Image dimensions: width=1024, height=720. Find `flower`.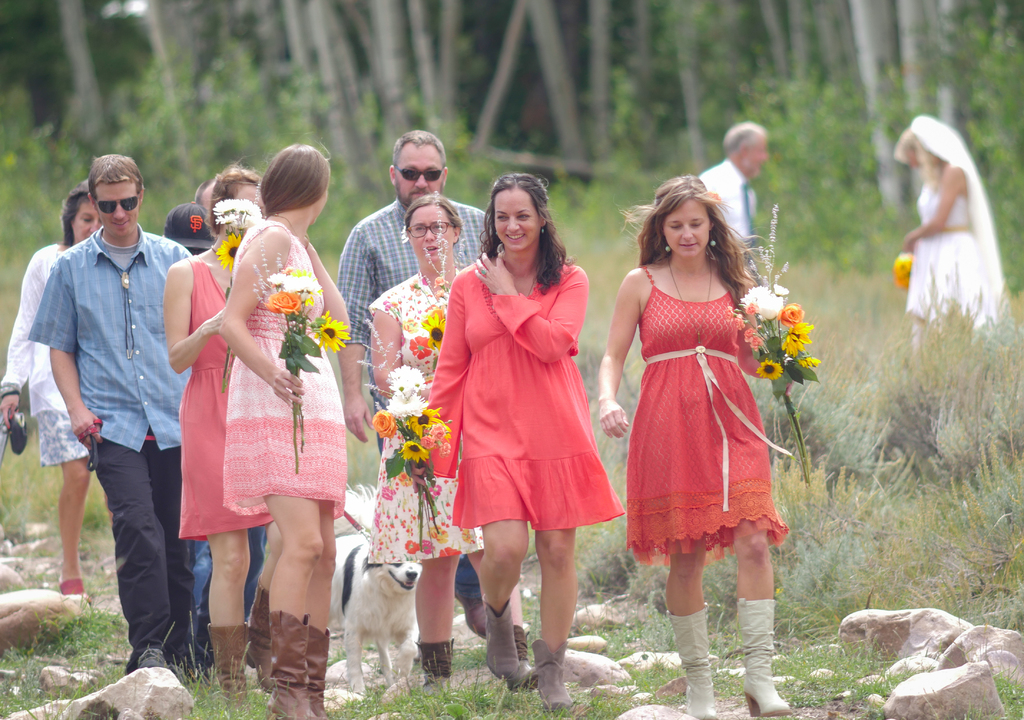
(399,223,412,243).
